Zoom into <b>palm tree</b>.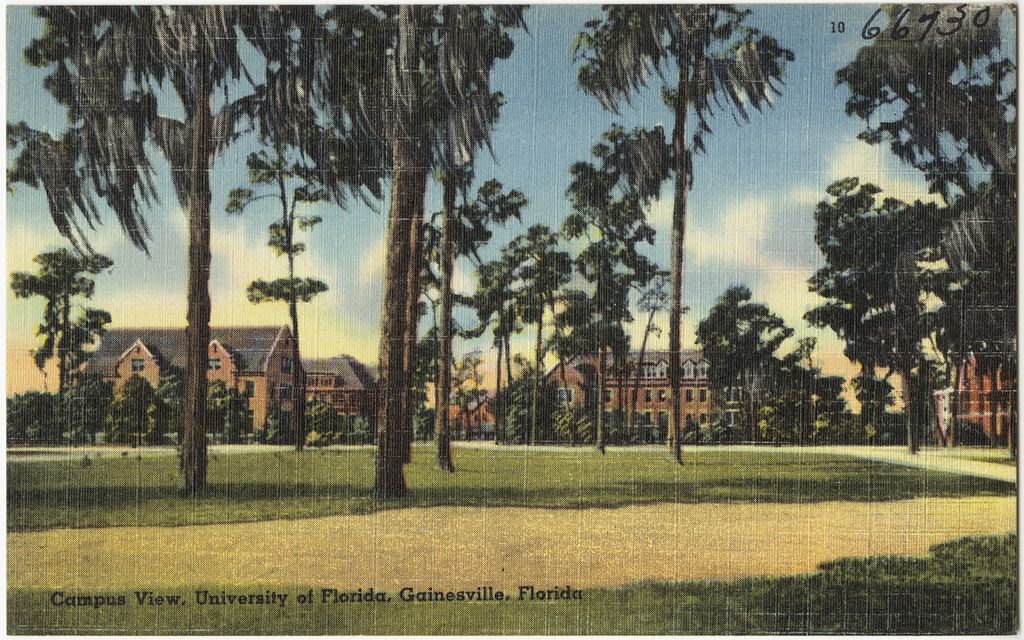
Zoom target: 408, 197, 483, 484.
